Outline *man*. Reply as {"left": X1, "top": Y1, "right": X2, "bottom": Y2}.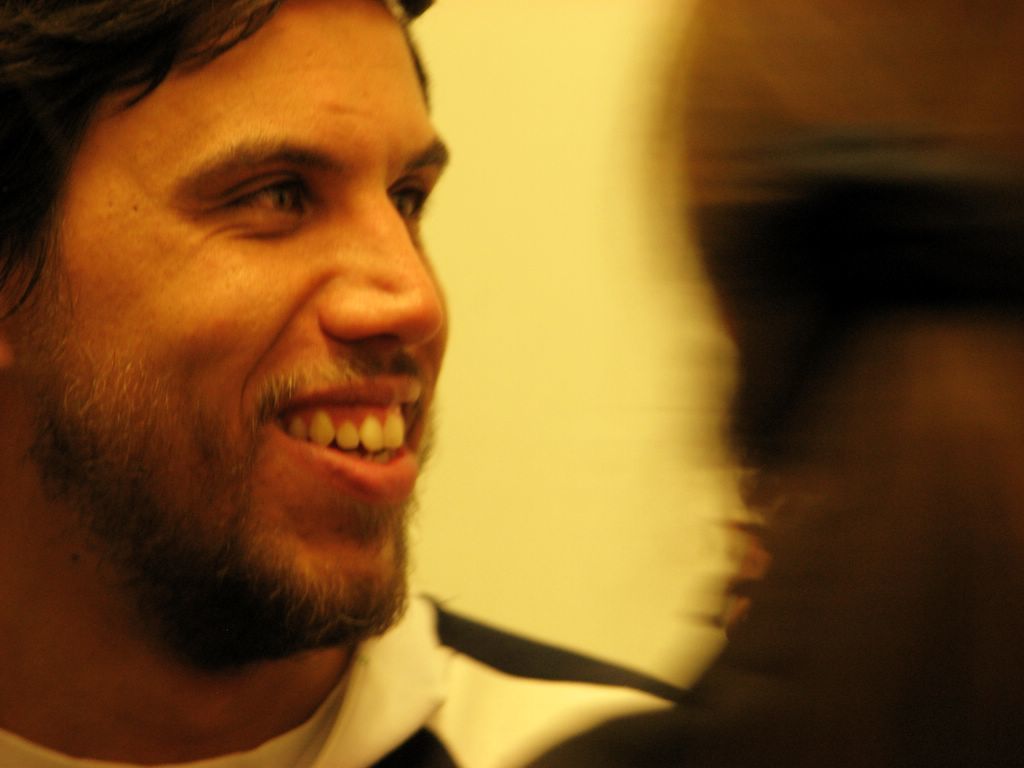
{"left": 0, "top": 0, "right": 612, "bottom": 767}.
